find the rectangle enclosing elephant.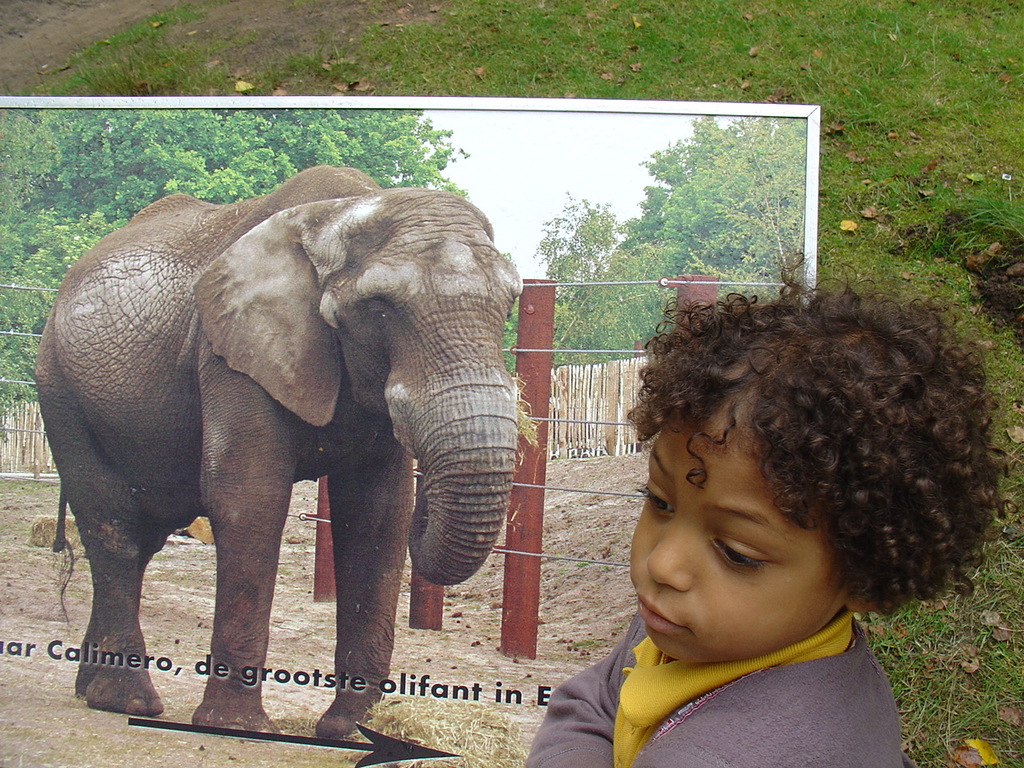
region(32, 159, 518, 744).
